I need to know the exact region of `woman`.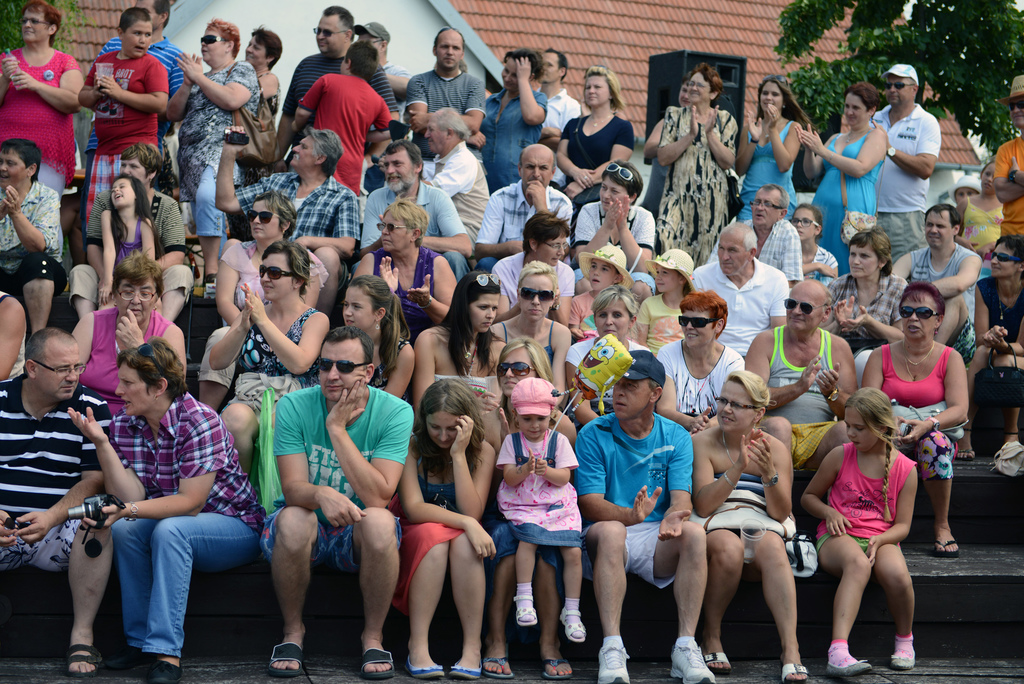
Region: l=552, t=58, r=636, b=202.
